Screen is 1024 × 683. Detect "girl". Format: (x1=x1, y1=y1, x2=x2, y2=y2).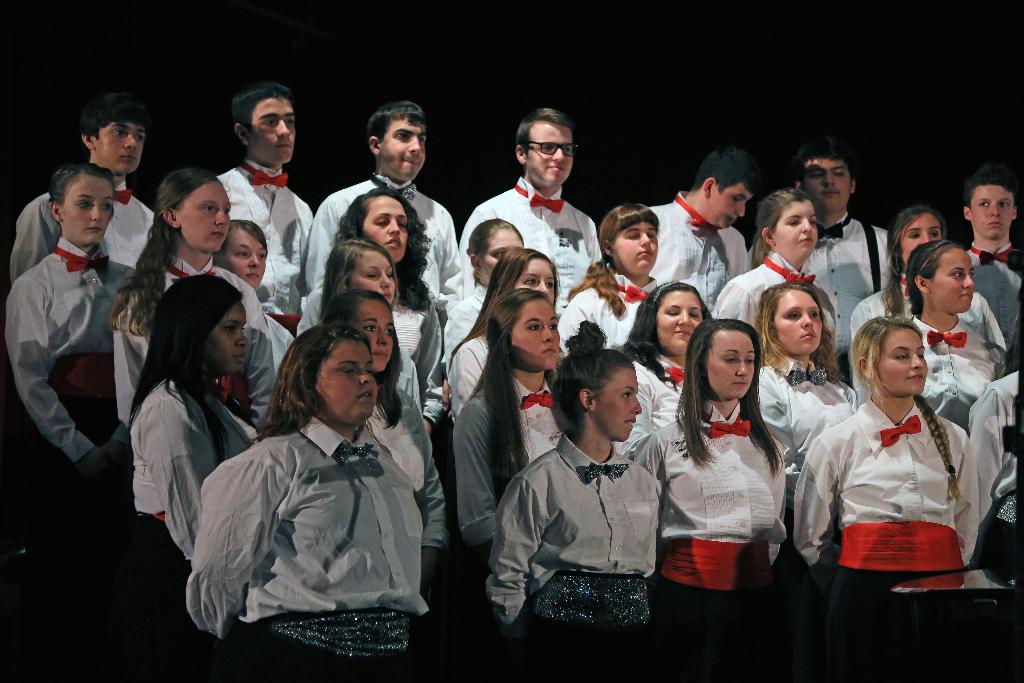
(x1=452, y1=277, x2=593, y2=573).
